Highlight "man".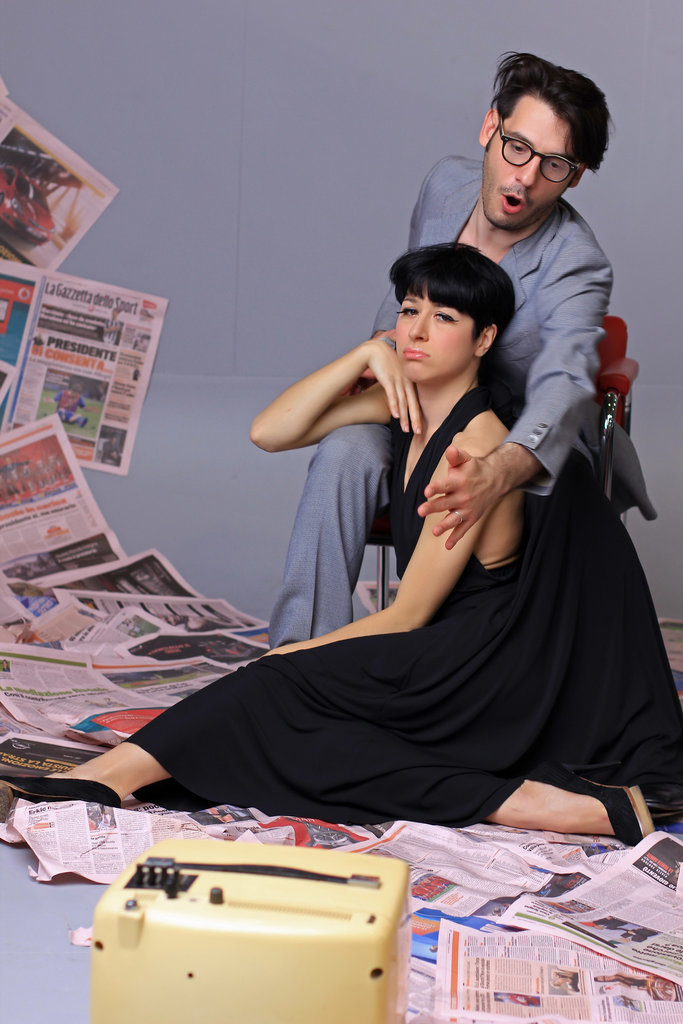
Highlighted region: bbox=(592, 915, 629, 932).
